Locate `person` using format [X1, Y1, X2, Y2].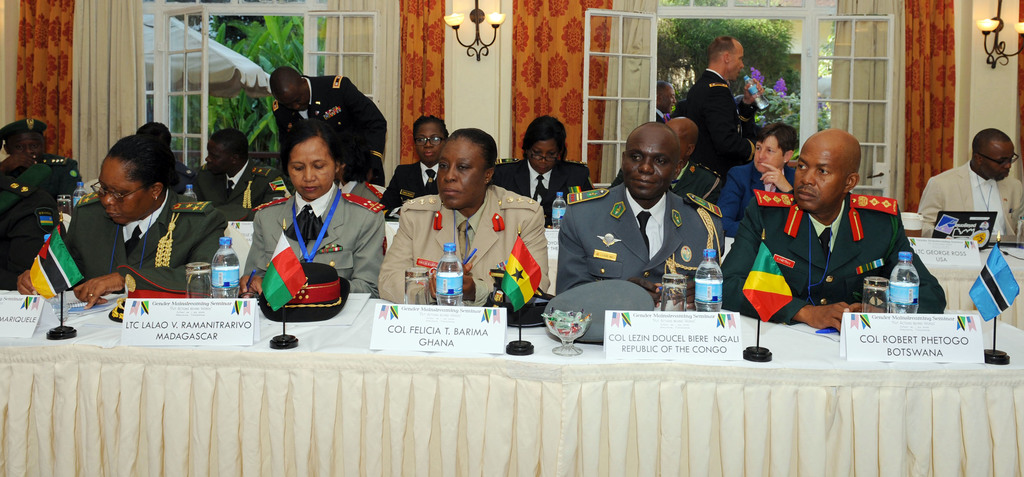
[0, 164, 58, 288].
